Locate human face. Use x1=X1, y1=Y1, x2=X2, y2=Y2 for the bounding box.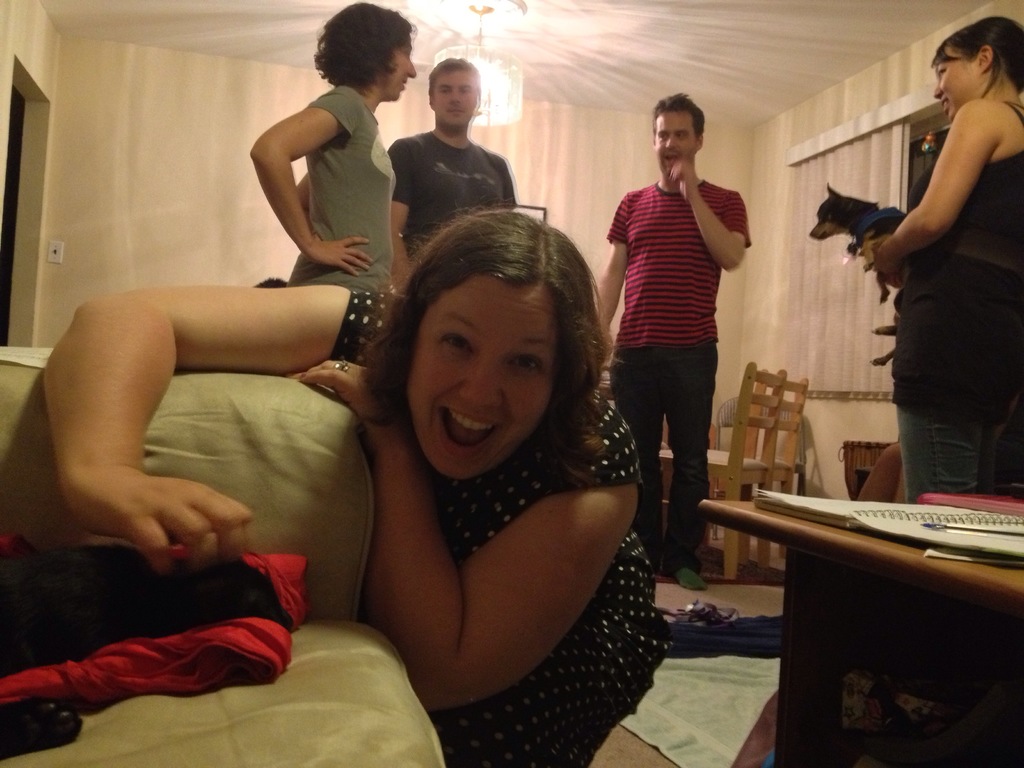
x1=378, y1=42, x2=415, y2=98.
